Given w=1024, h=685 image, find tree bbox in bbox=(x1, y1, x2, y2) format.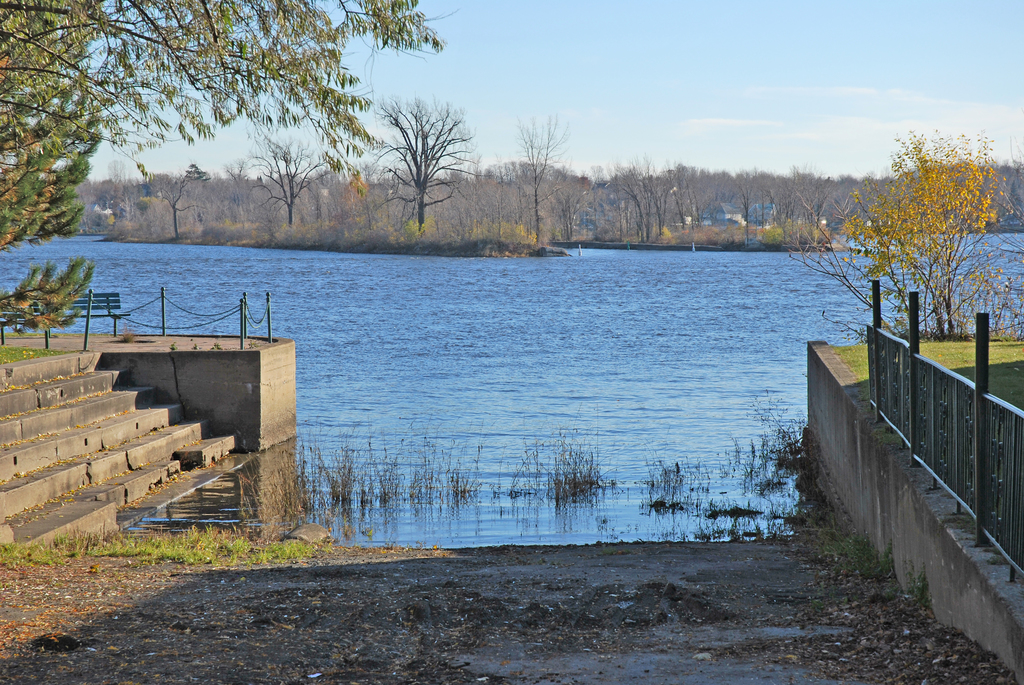
bbox=(0, 0, 446, 261).
